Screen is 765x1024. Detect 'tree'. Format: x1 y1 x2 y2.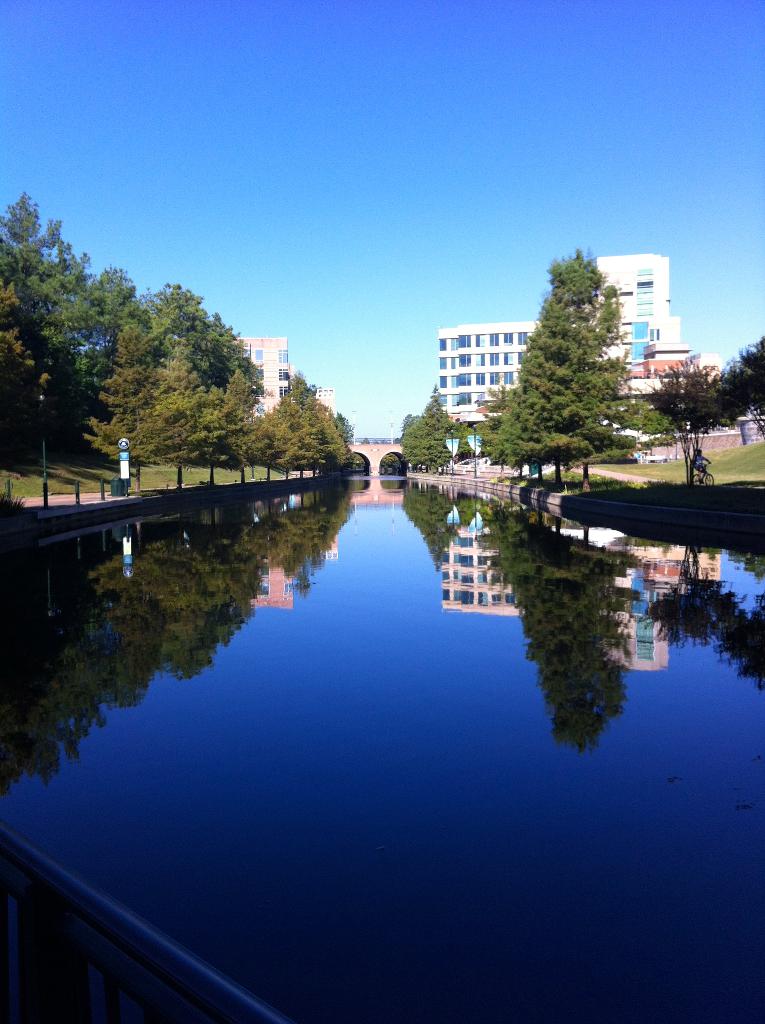
260 379 325 476.
